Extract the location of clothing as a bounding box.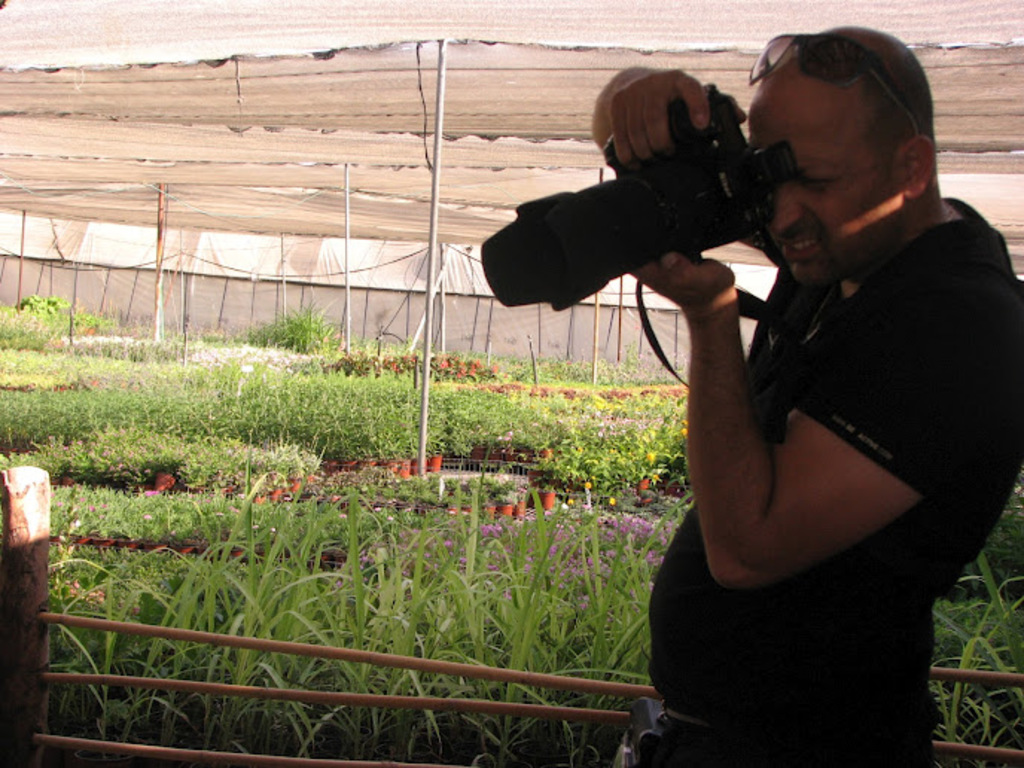
bbox=[652, 115, 997, 744].
